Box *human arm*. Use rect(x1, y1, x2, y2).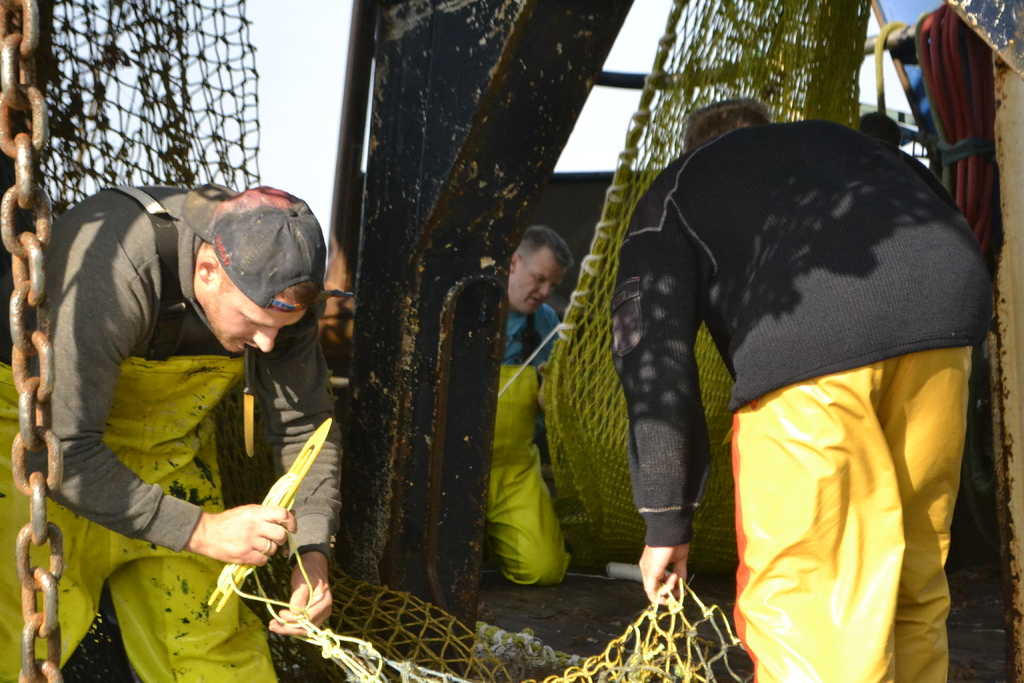
rect(26, 263, 291, 571).
